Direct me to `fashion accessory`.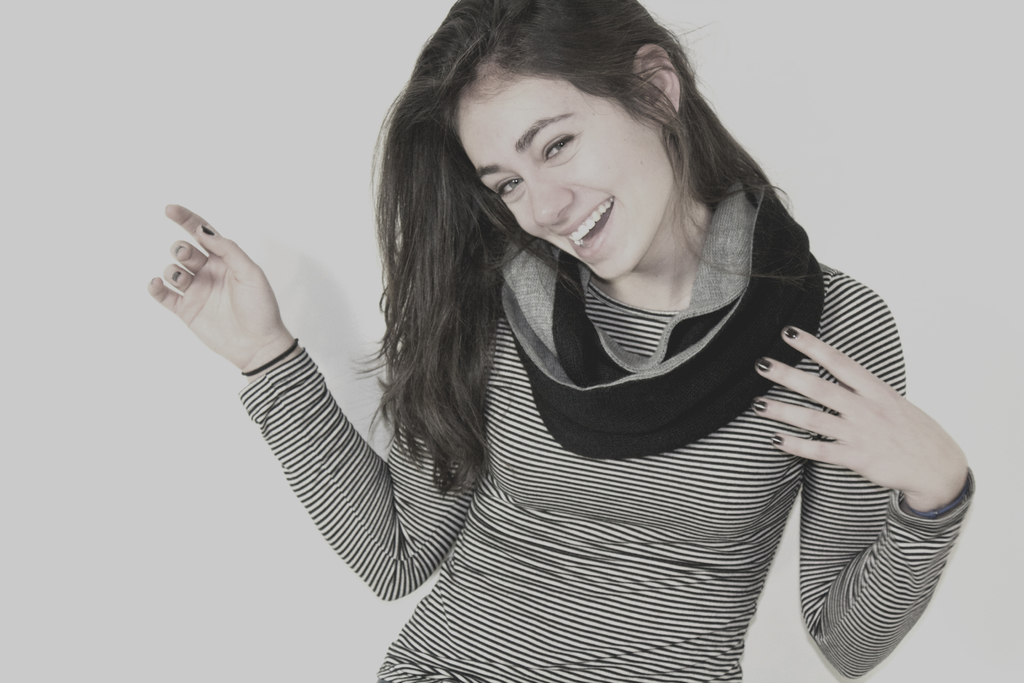
Direction: <region>495, 175, 826, 466</region>.
